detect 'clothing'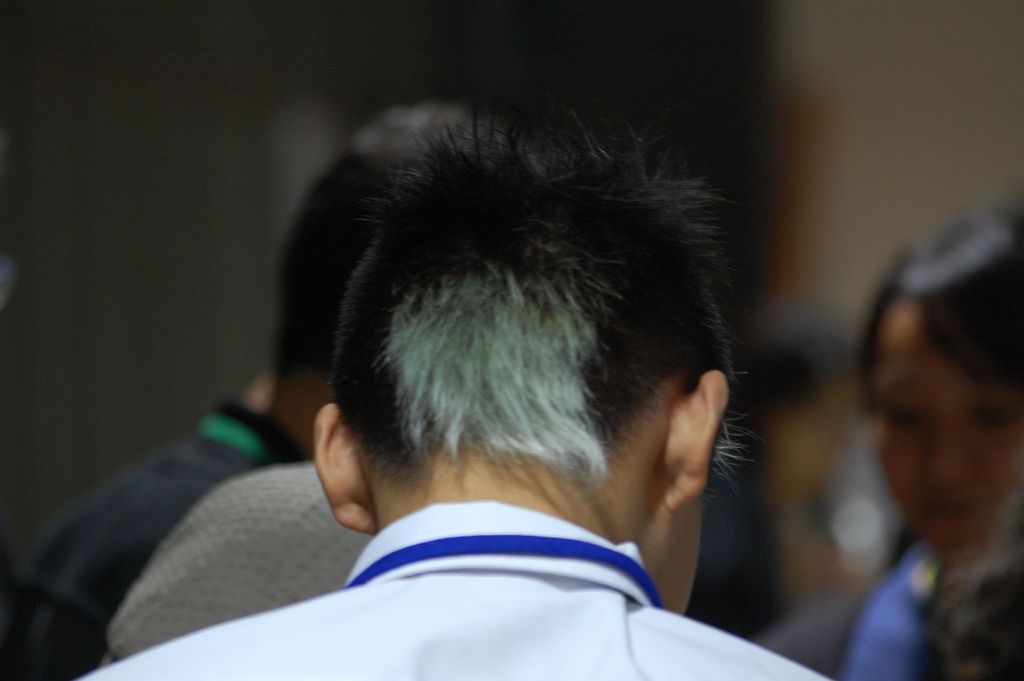
detection(81, 500, 833, 680)
